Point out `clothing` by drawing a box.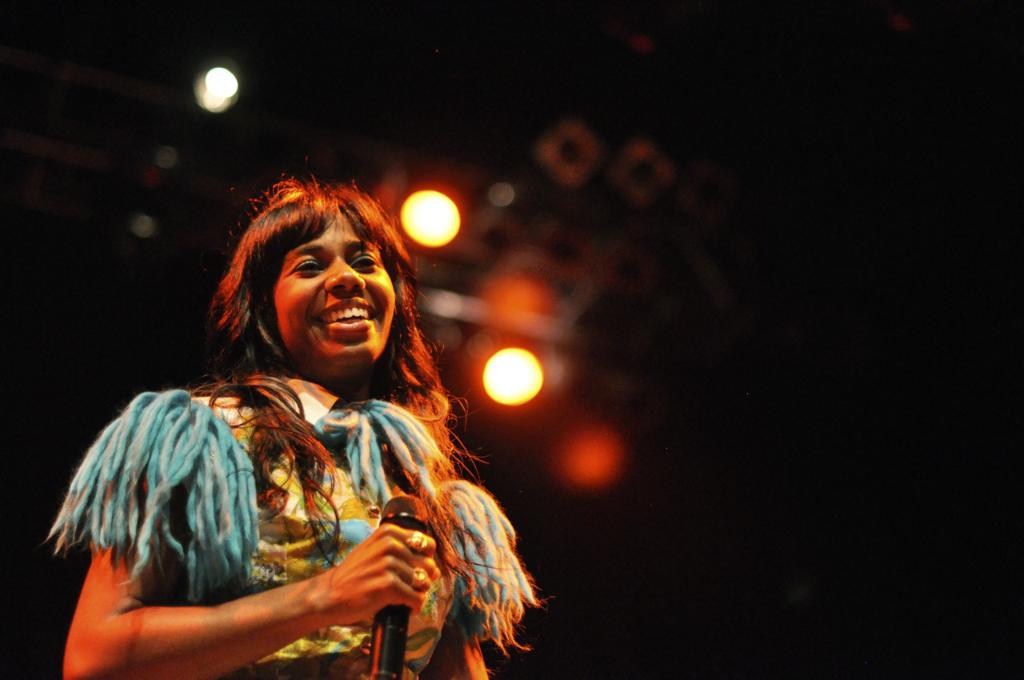
x1=53, y1=358, x2=573, y2=679.
